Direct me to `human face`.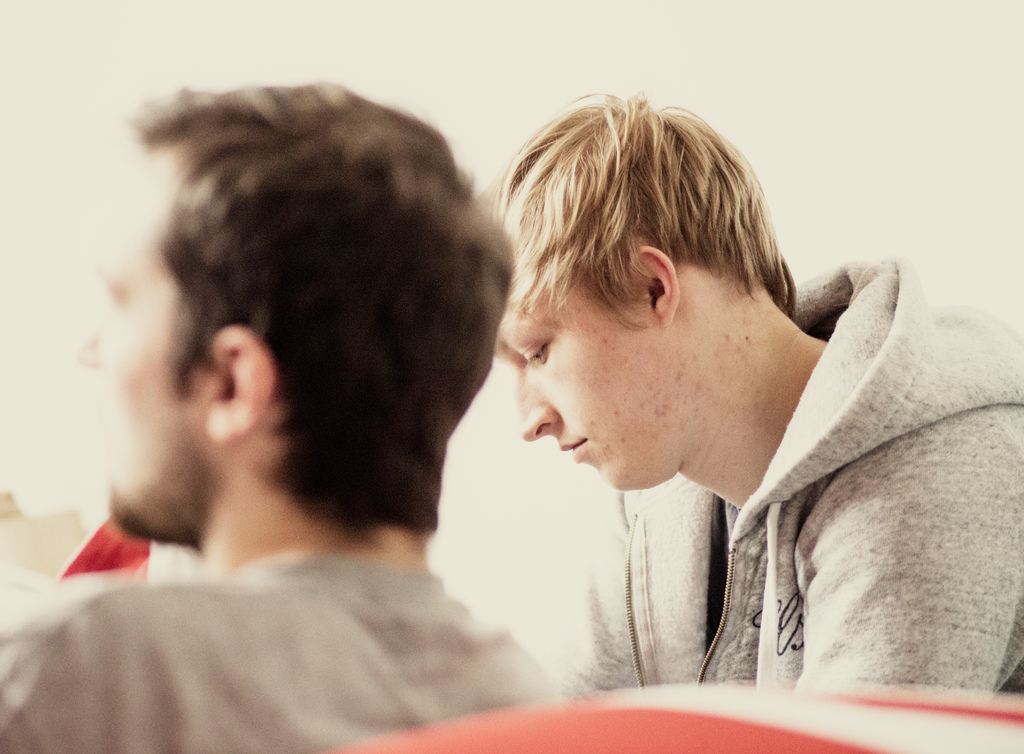
Direction: locate(519, 267, 664, 494).
